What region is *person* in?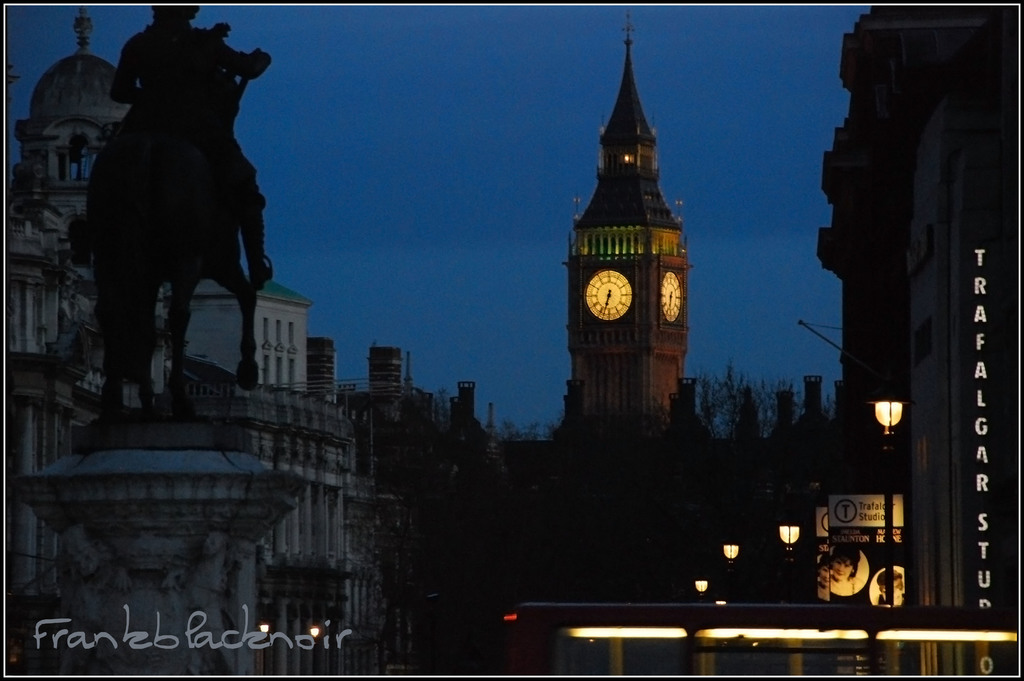
[left=110, top=1, right=278, bottom=109].
